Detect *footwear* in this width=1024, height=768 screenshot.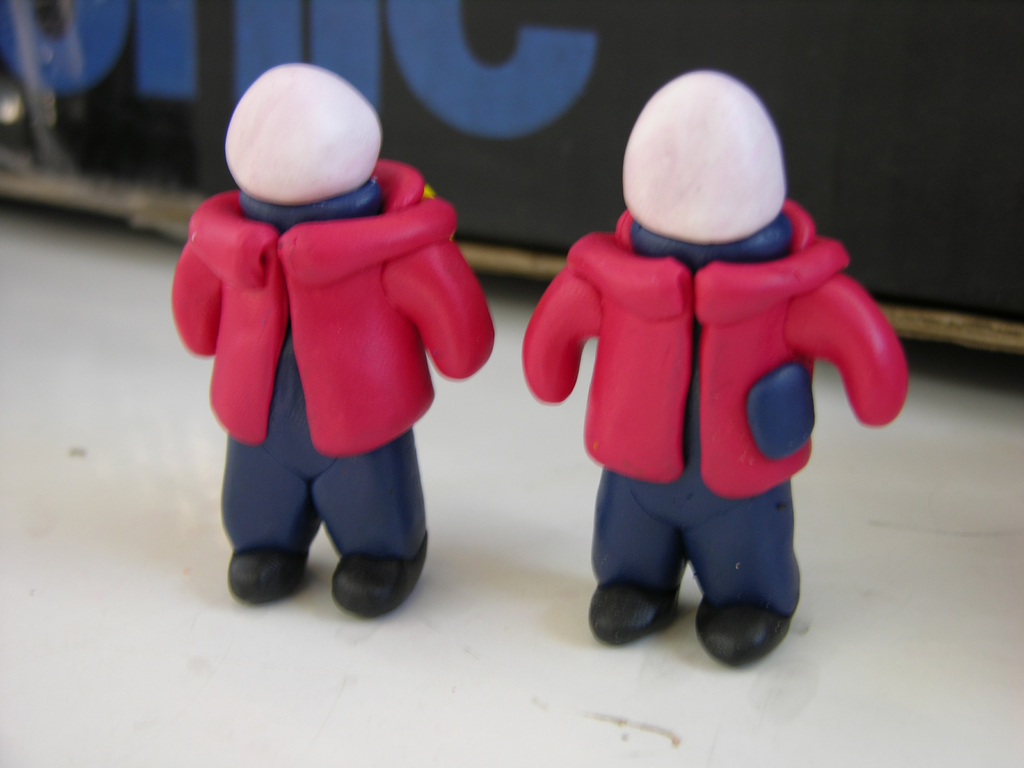
Detection: [227, 544, 310, 601].
